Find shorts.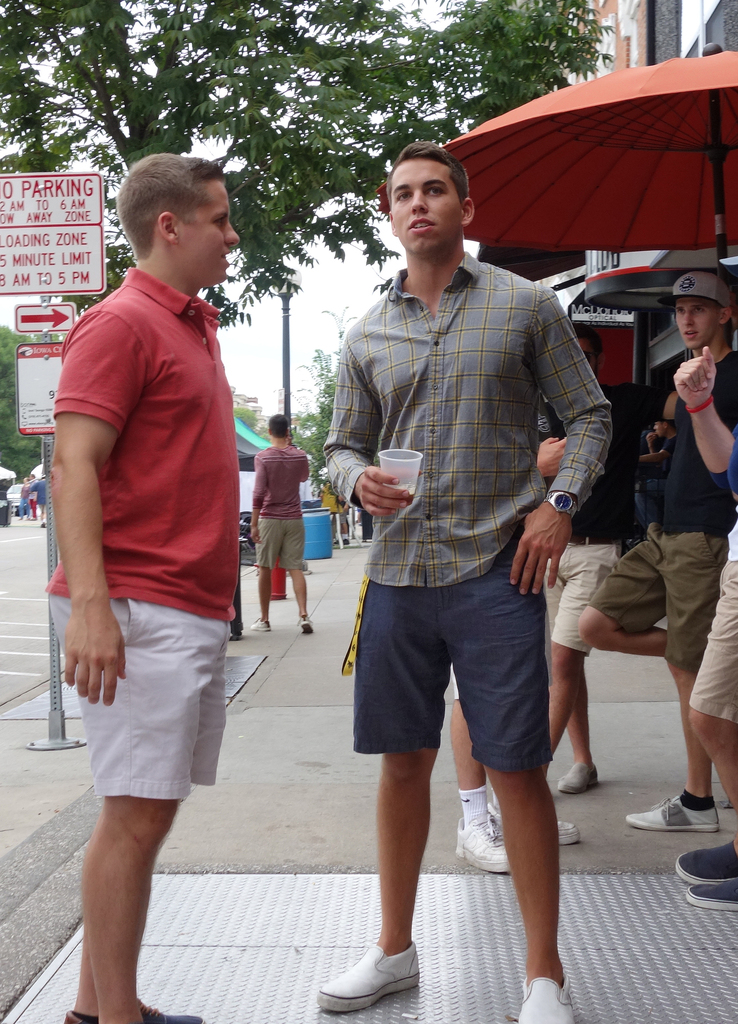
pyautogui.locateOnScreen(254, 520, 304, 573).
